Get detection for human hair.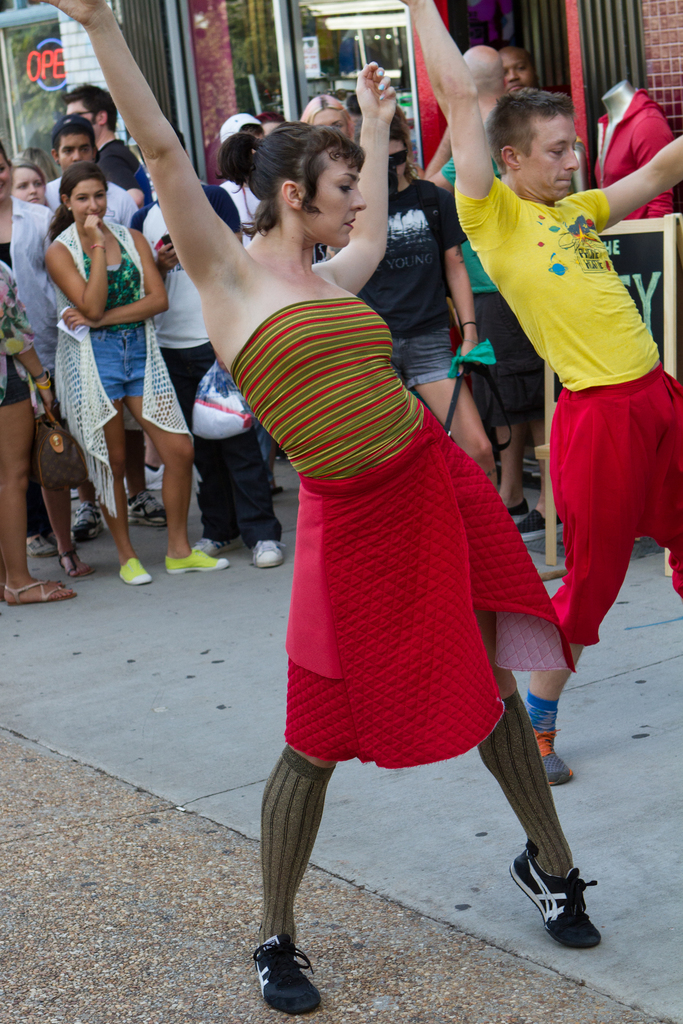
Detection: bbox=(239, 122, 265, 138).
